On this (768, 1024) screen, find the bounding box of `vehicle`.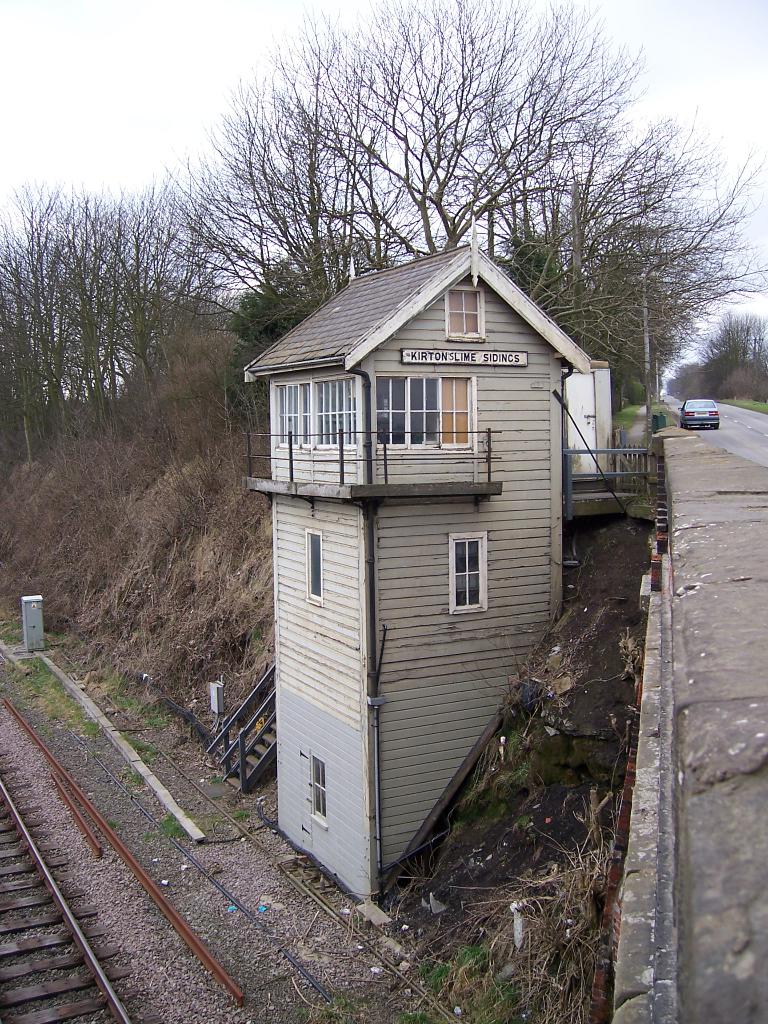
Bounding box: BBox(680, 394, 722, 429).
